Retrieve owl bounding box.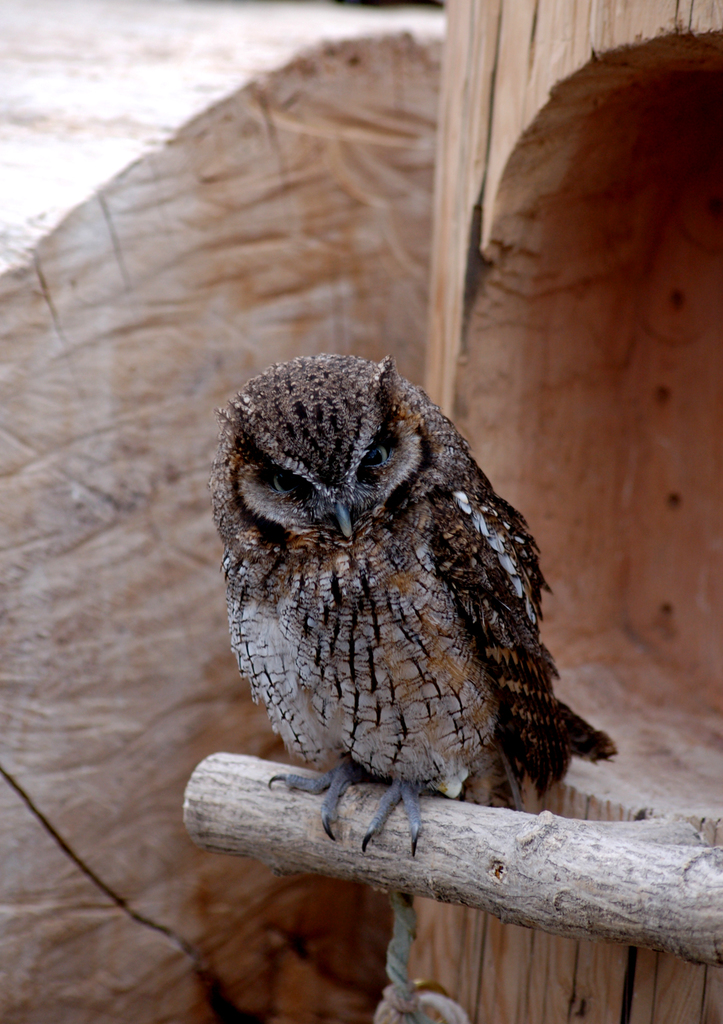
Bounding box: (209, 351, 622, 861).
